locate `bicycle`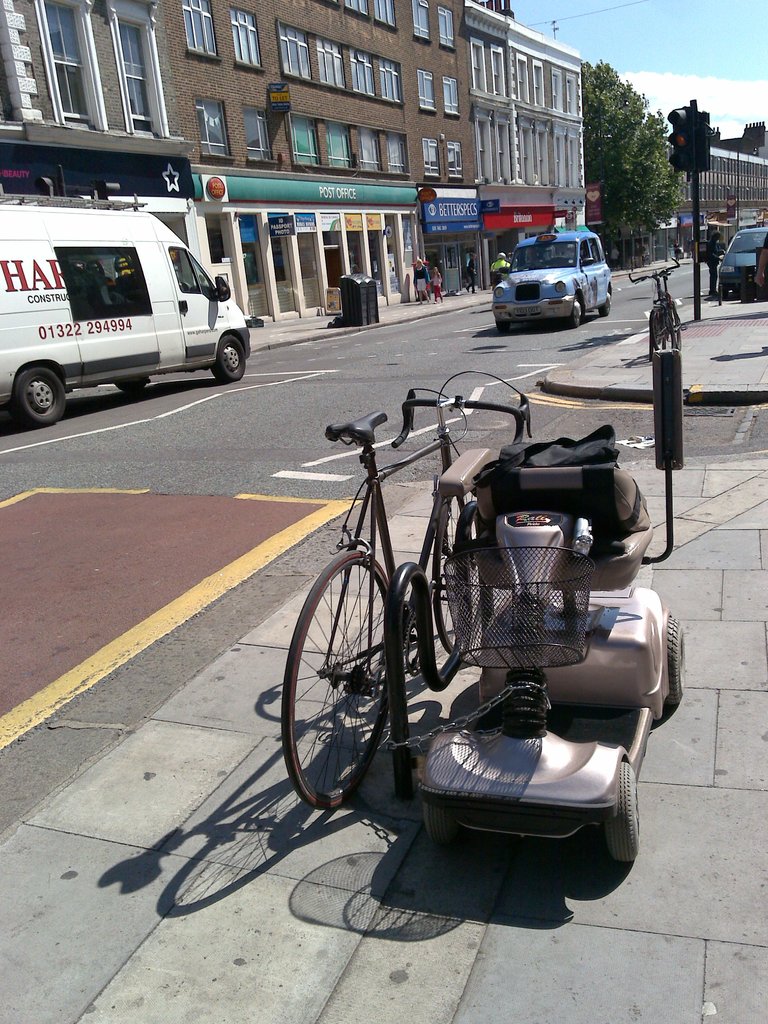
Rect(630, 255, 682, 353)
